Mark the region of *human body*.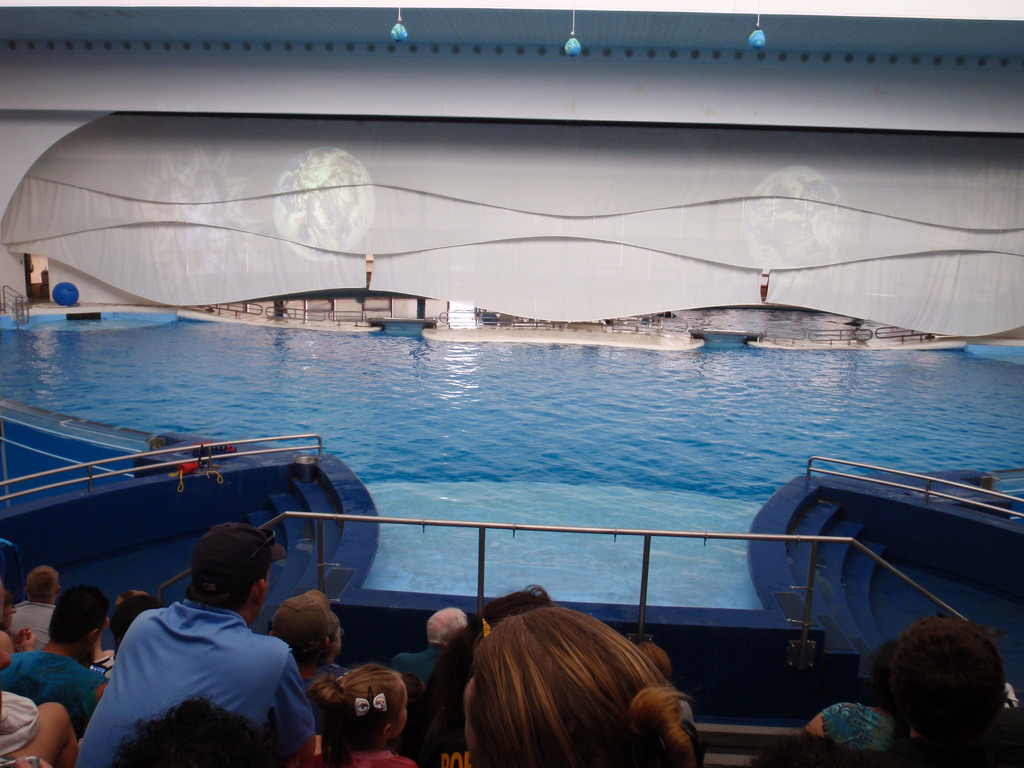
Region: [298,666,410,767].
